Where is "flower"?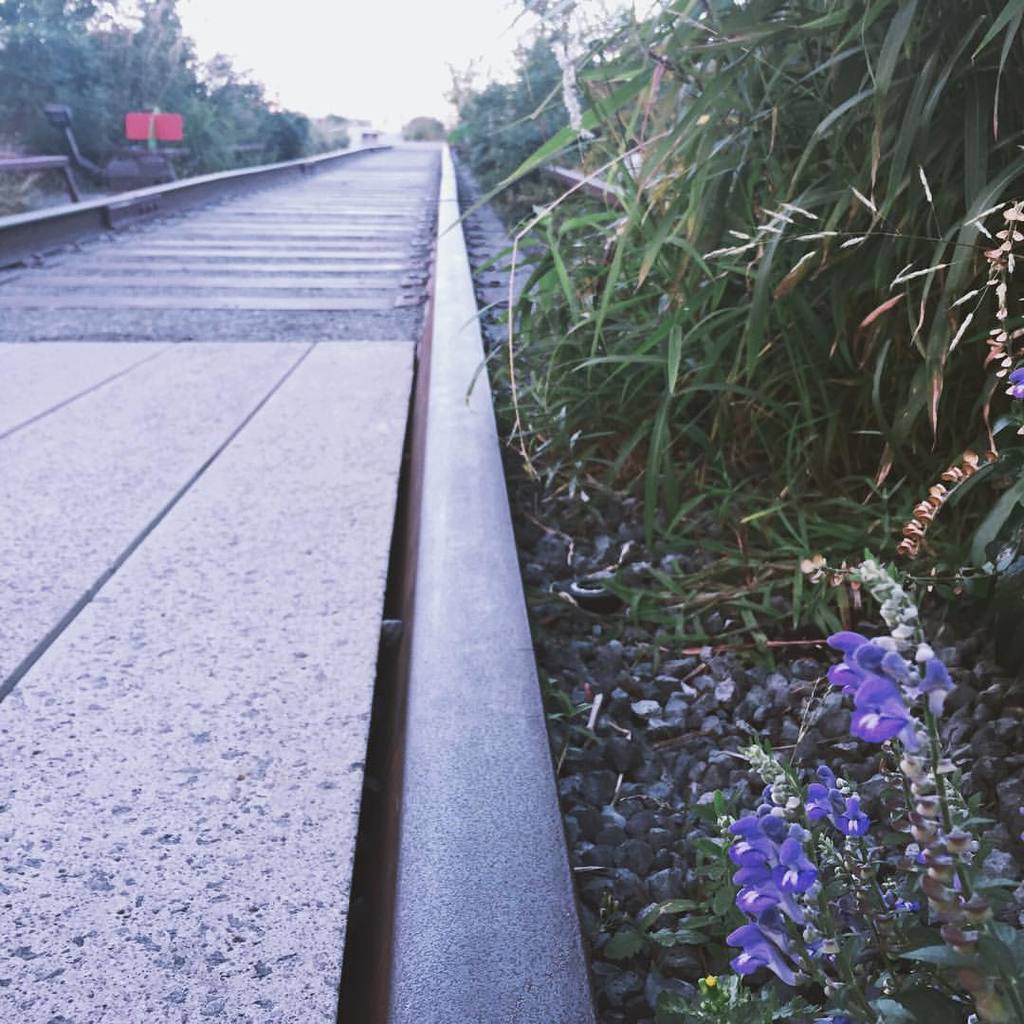
select_region(817, 610, 974, 779).
